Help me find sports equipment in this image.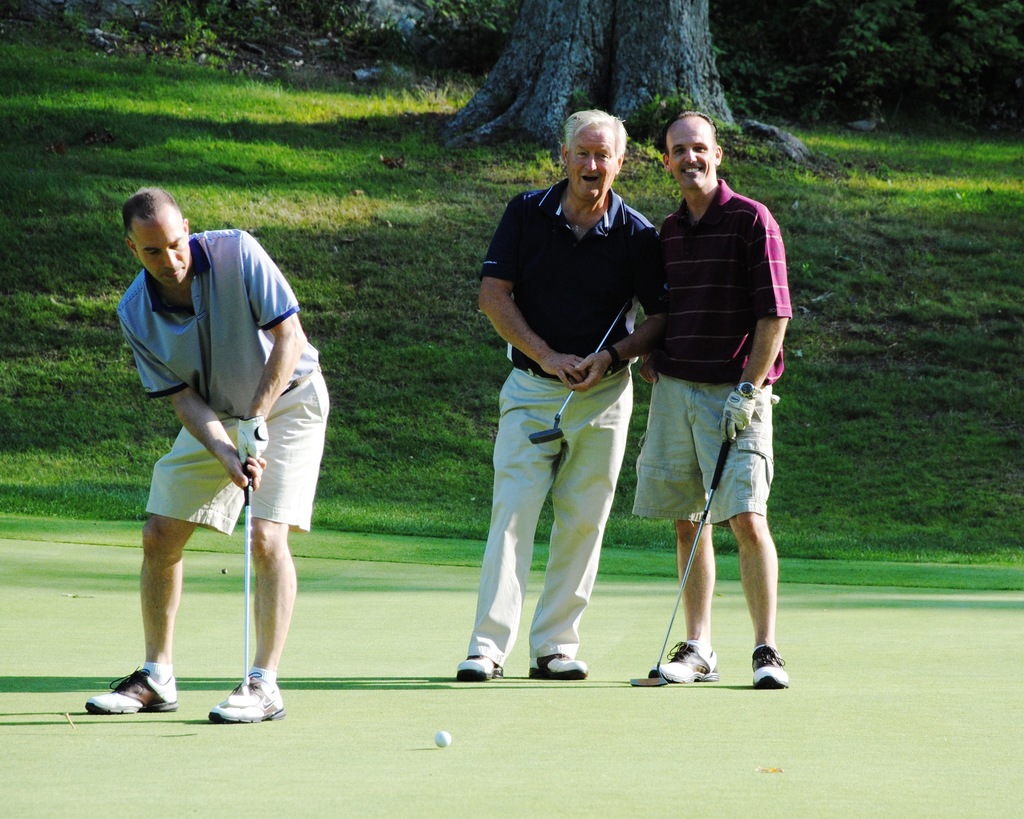
Found it: locate(98, 670, 182, 711).
